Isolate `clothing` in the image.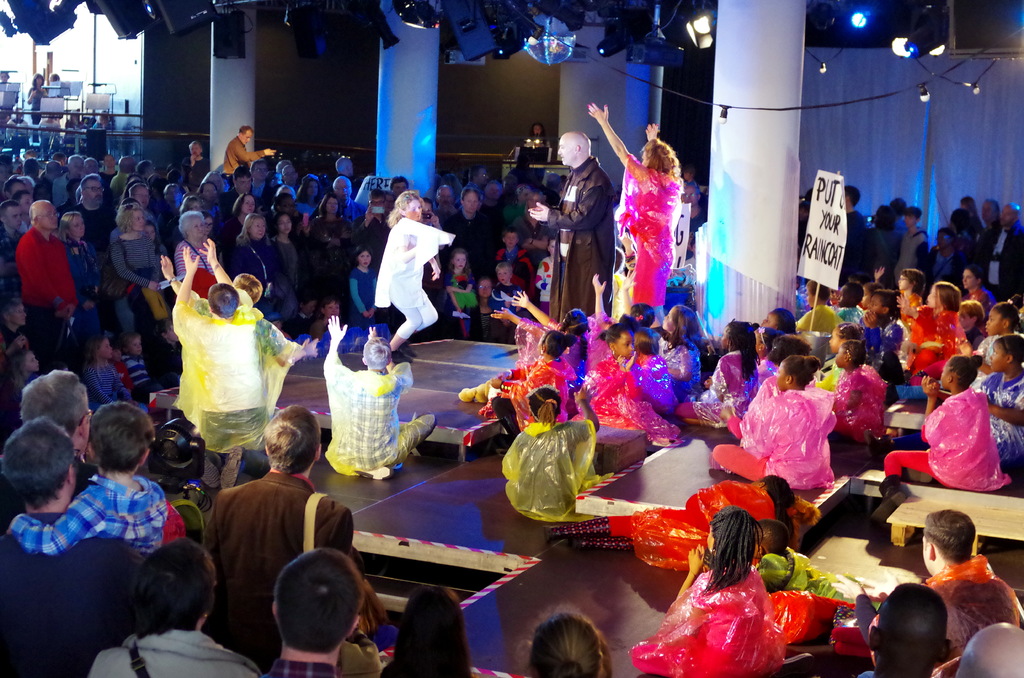
Isolated region: [94, 628, 260, 677].
